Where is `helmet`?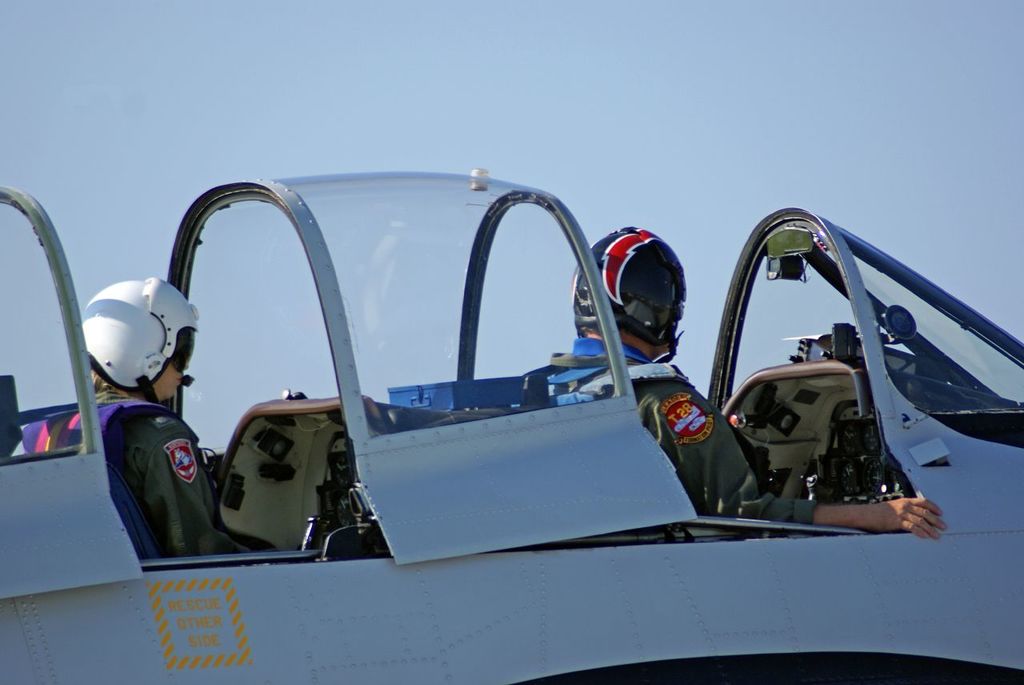
84, 277, 198, 412.
